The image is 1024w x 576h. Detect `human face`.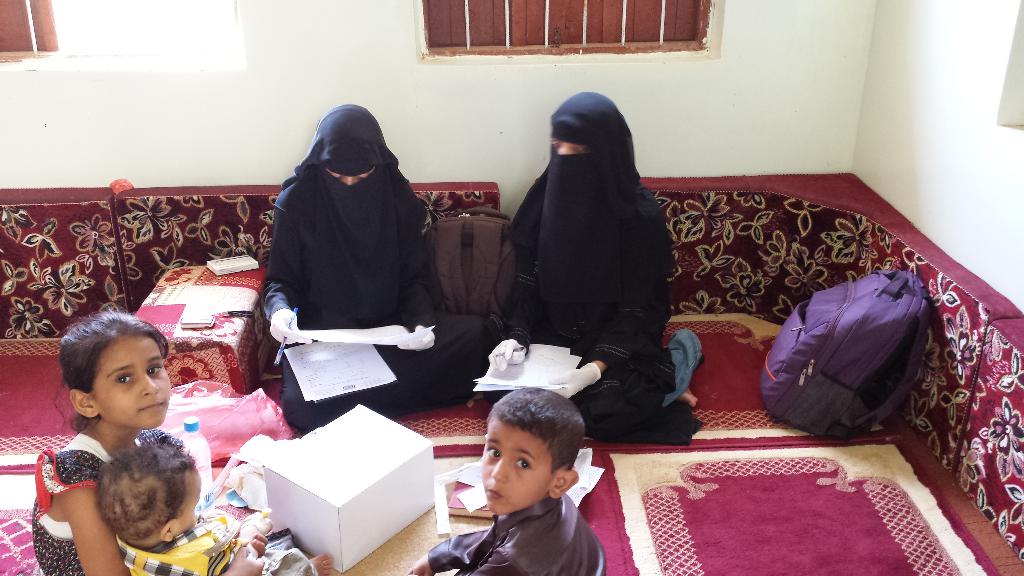
Detection: box=[477, 417, 552, 515].
